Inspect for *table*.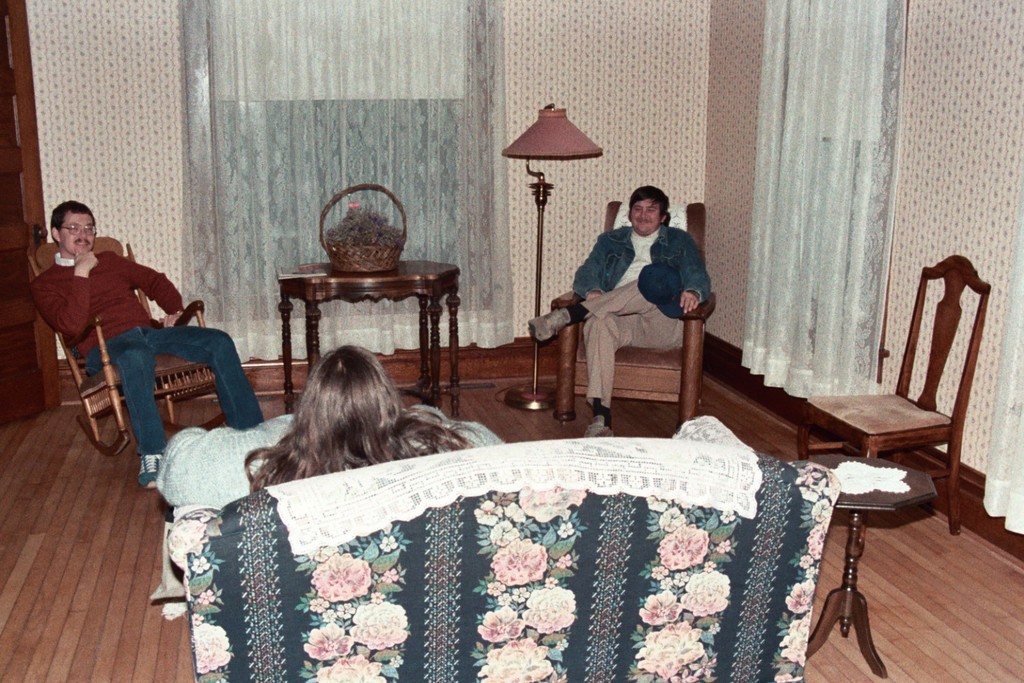
Inspection: left=247, top=251, right=484, bottom=392.
